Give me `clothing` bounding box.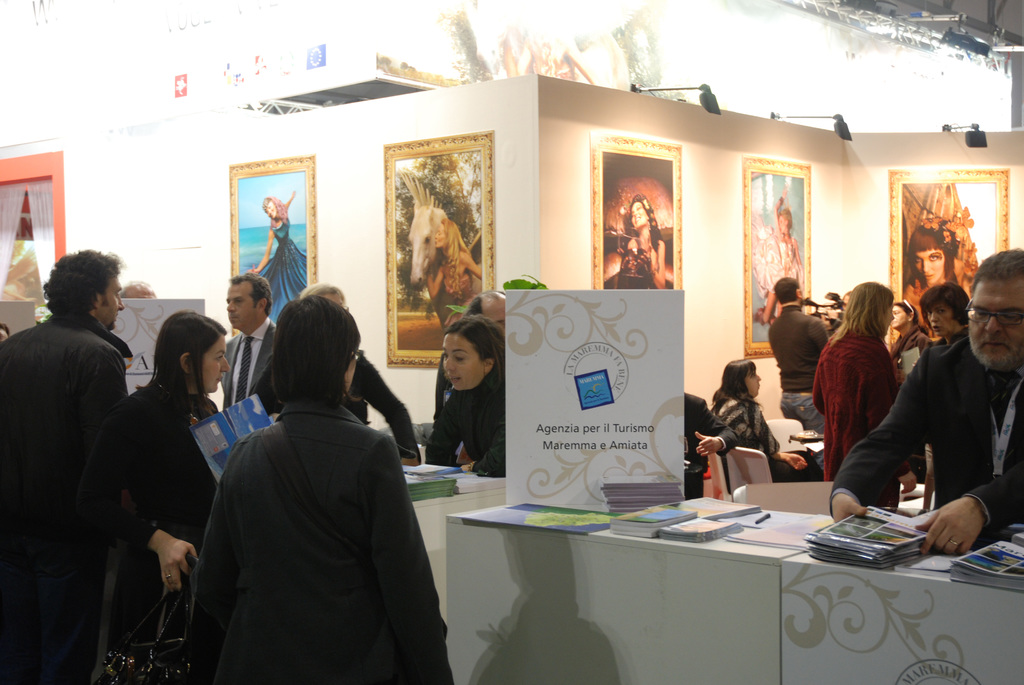
Rect(227, 325, 276, 411).
